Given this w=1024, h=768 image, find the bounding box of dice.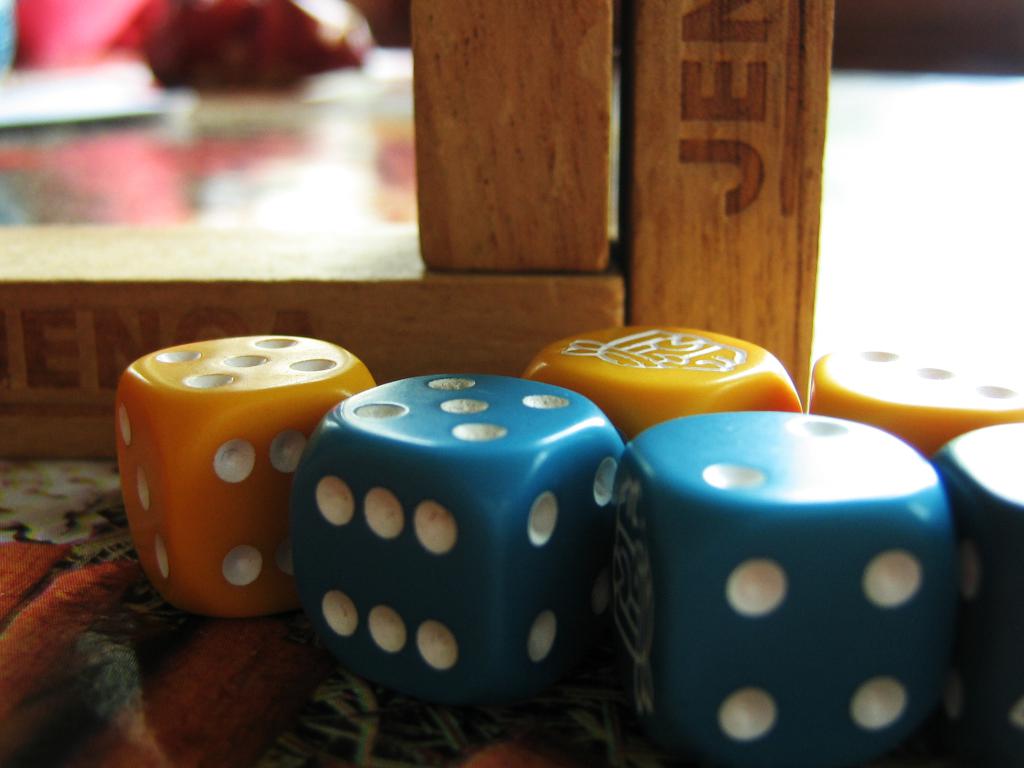
pyautogui.locateOnScreen(612, 409, 957, 767).
